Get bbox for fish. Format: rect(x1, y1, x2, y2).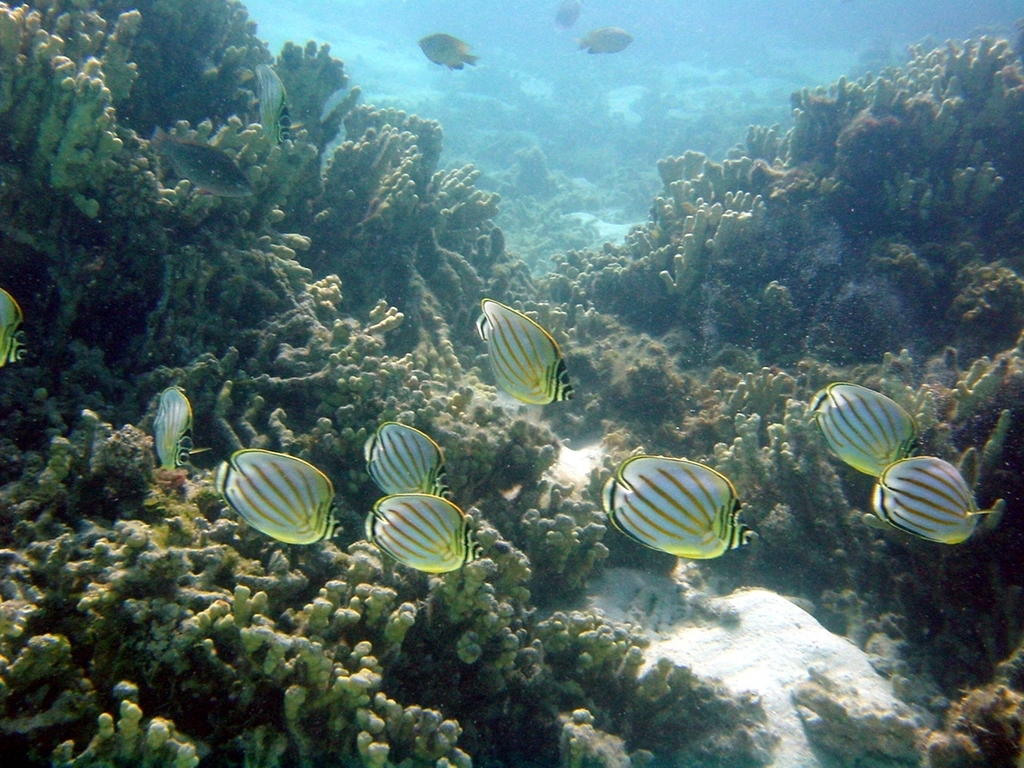
rect(474, 298, 579, 410).
